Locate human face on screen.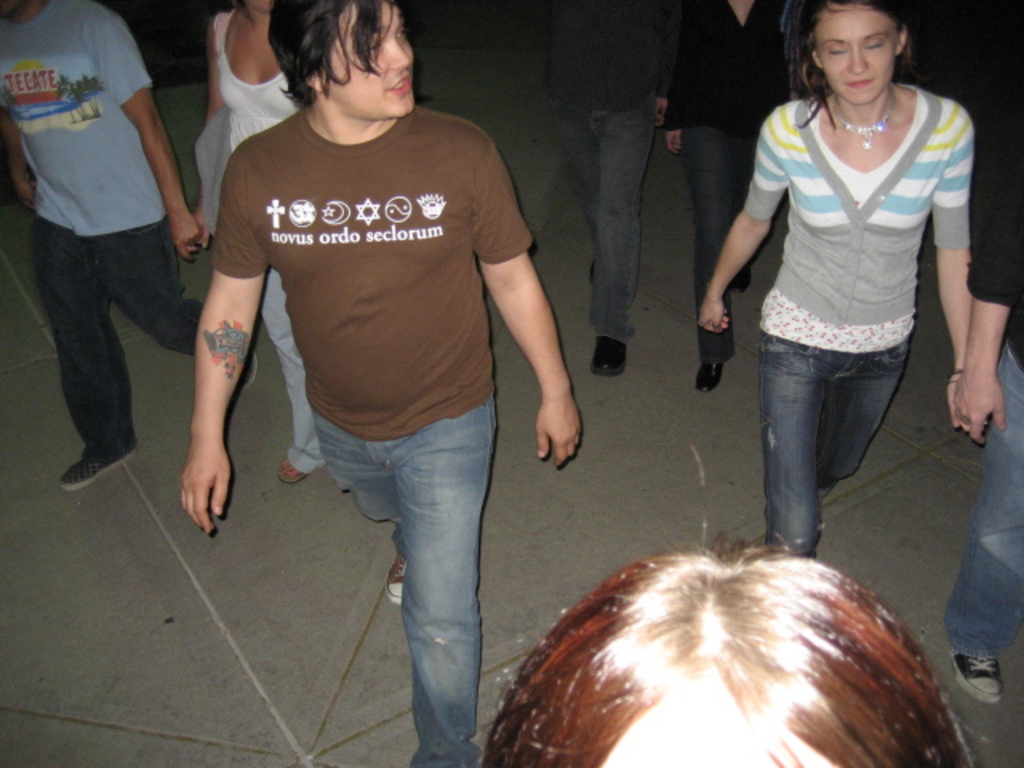
On screen at {"left": 811, "top": 8, "right": 909, "bottom": 99}.
